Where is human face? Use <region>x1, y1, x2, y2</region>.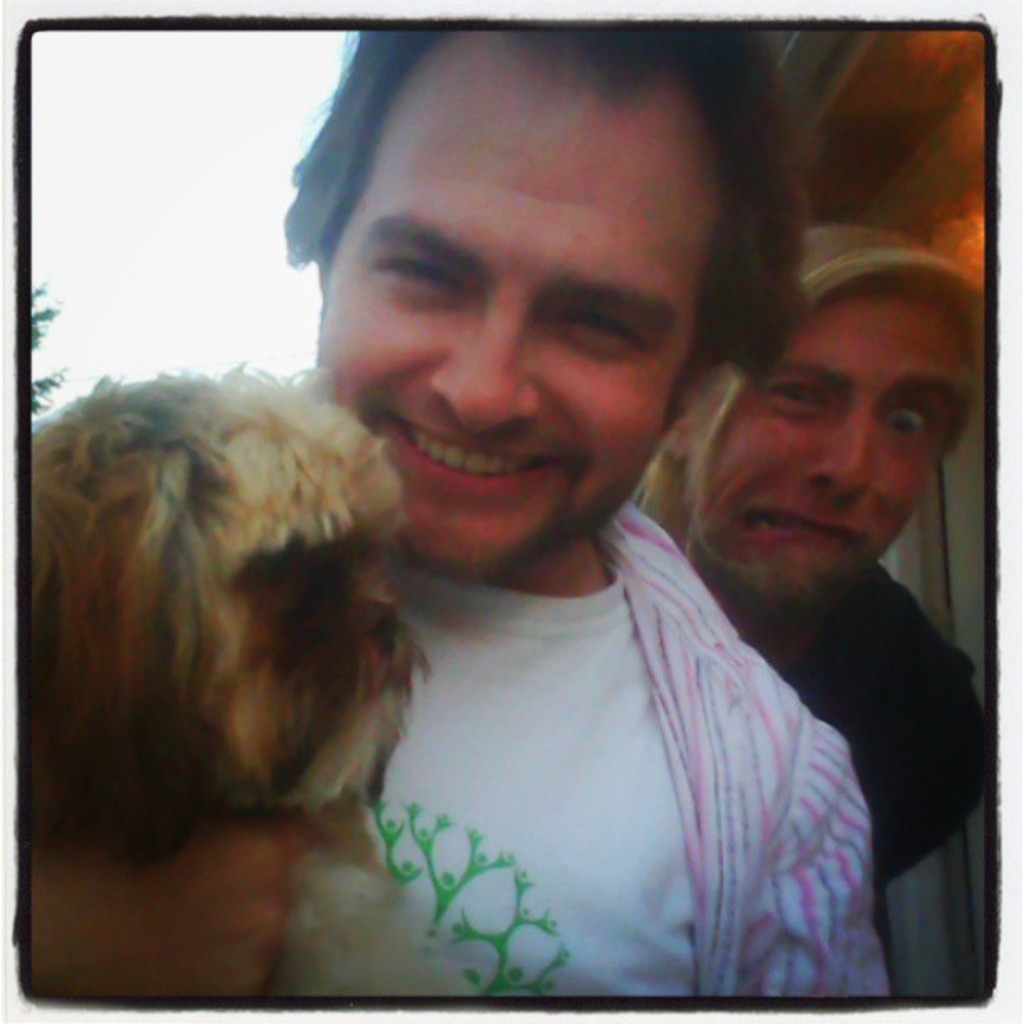
<region>316, 33, 721, 584</region>.
